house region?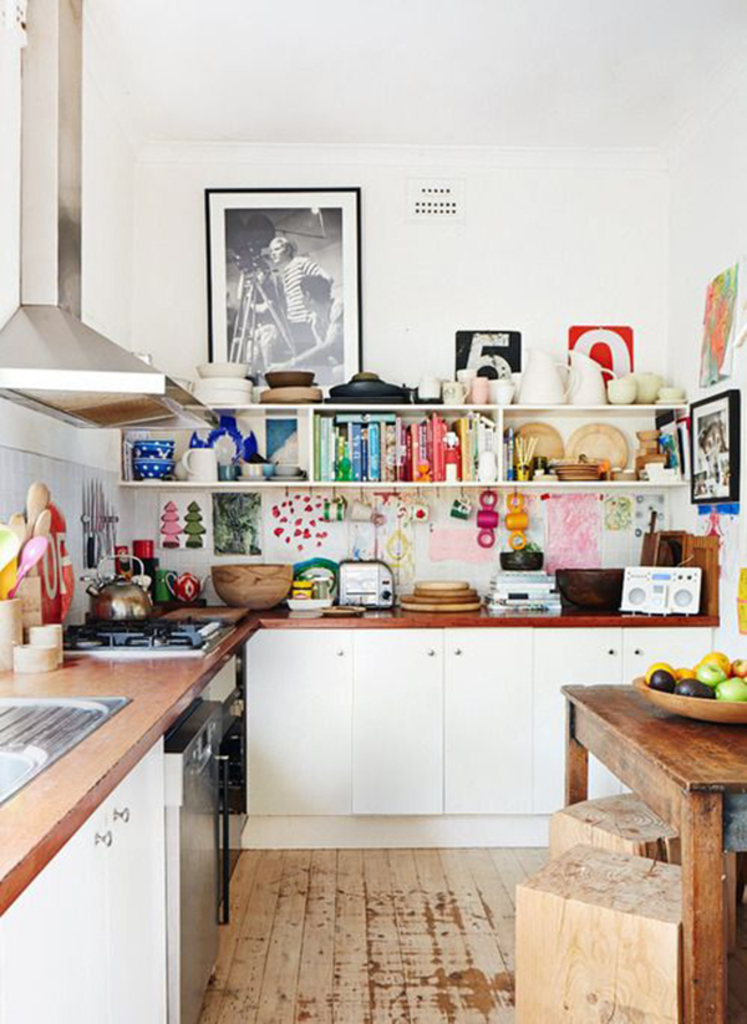
bbox(7, 57, 746, 946)
